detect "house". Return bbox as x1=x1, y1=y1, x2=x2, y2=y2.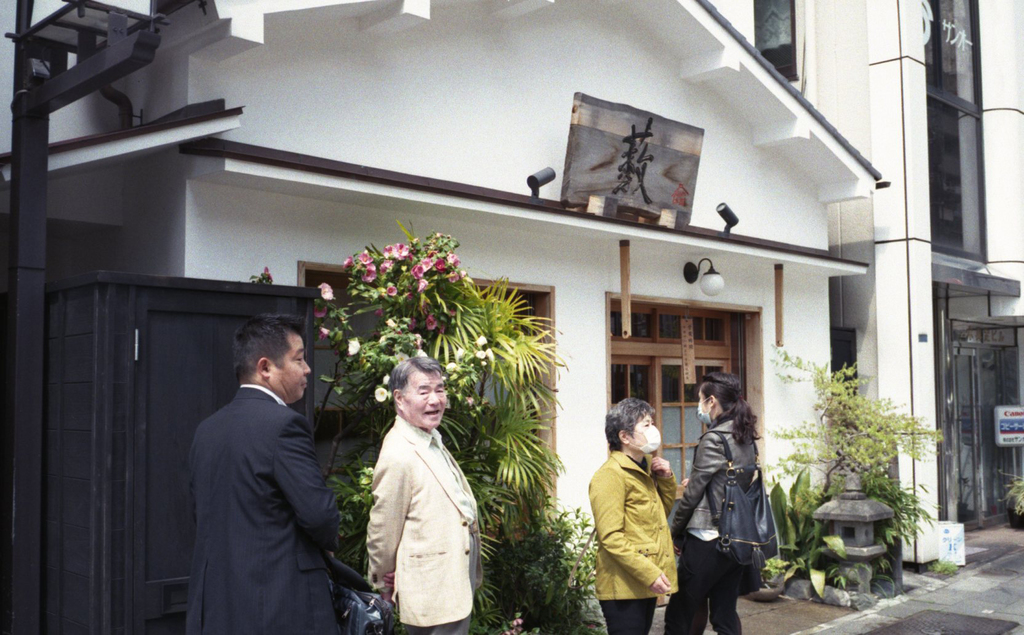
x1=0, y1=0, x2=882, y2=634.
